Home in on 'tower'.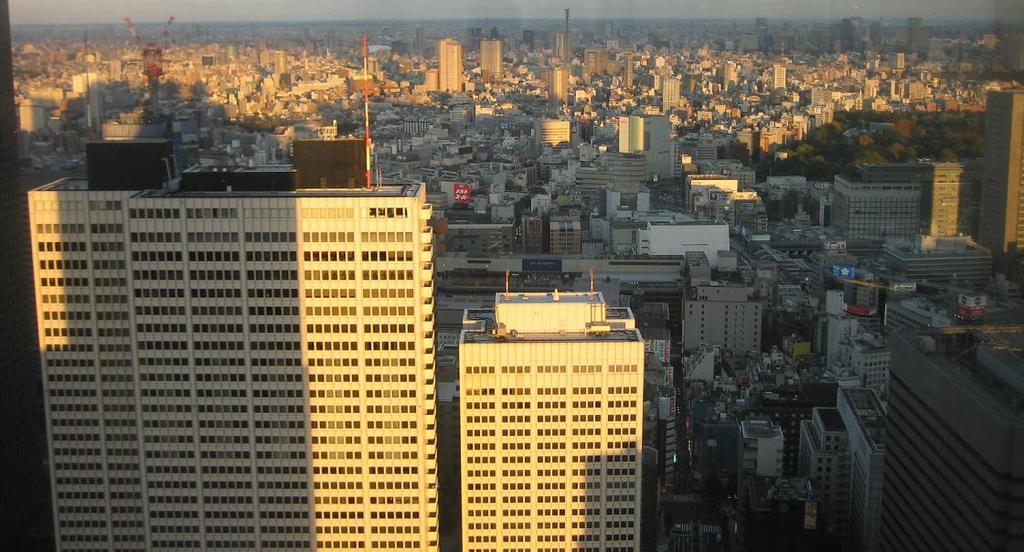
Homed in at (43, 138, 443, 551).
